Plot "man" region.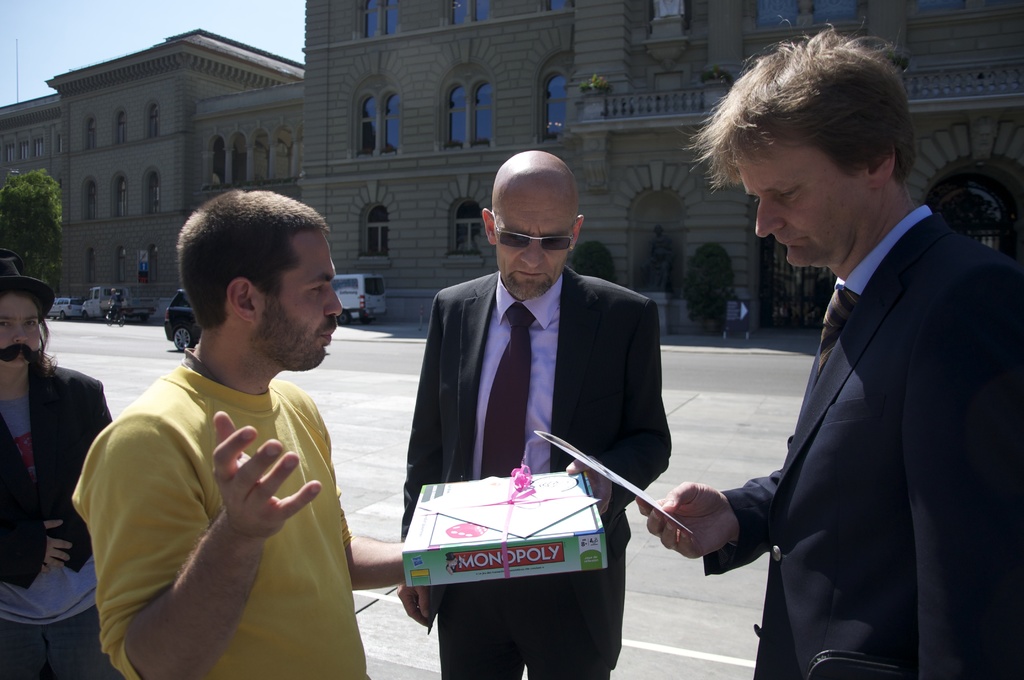
Plotted at x1=83, y1=177, x2=393, y2=666.
